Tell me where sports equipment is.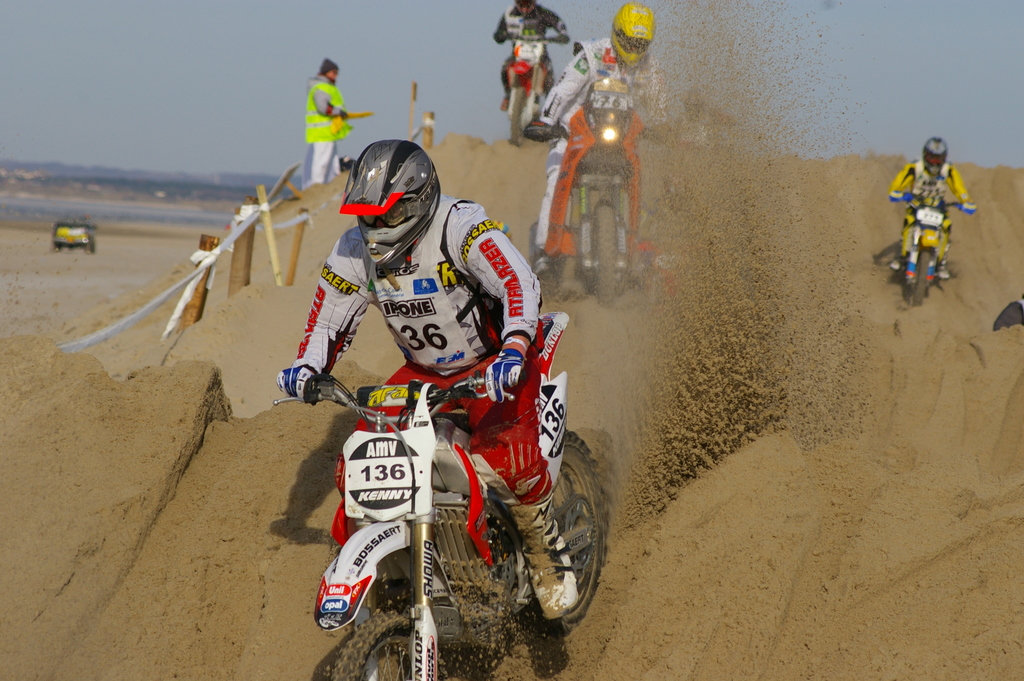
sports equipment is at (510,28,569,142).
